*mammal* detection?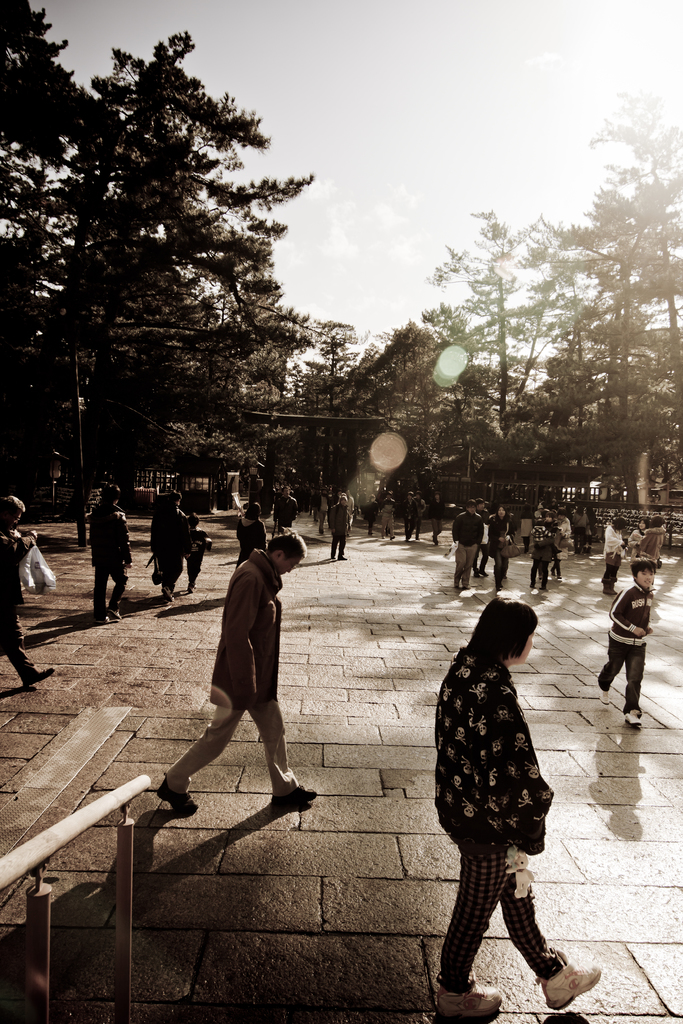
<region>409, 492, 429, 543</region>
